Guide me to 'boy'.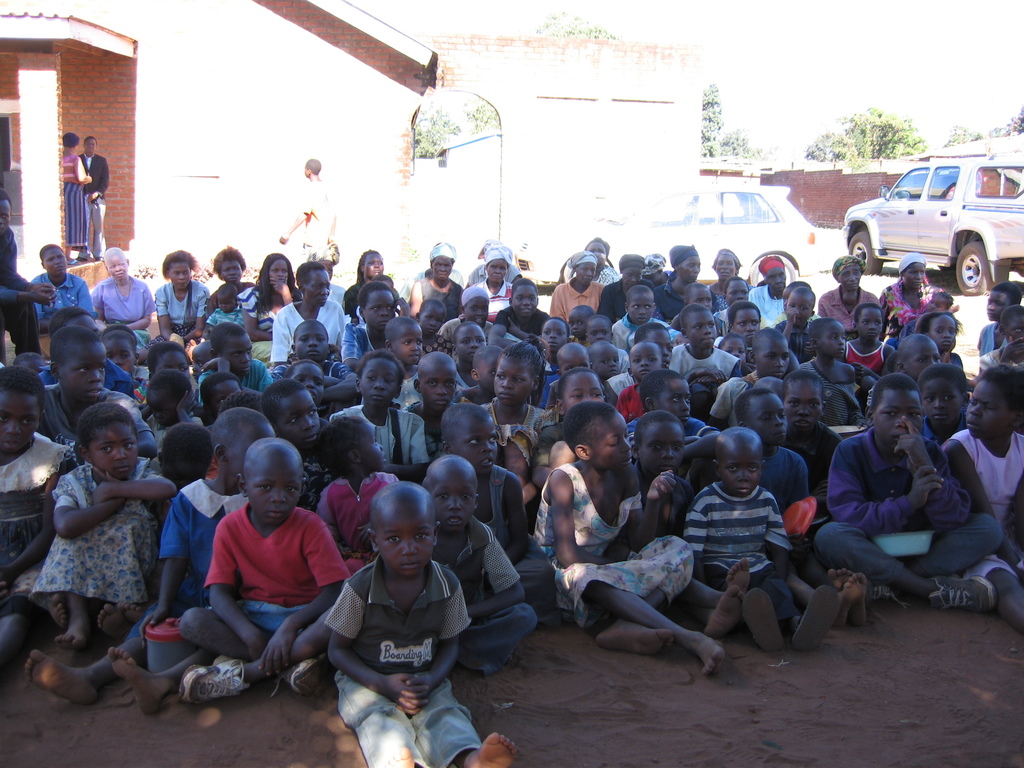
Guidance: [813,373,1001,611].
